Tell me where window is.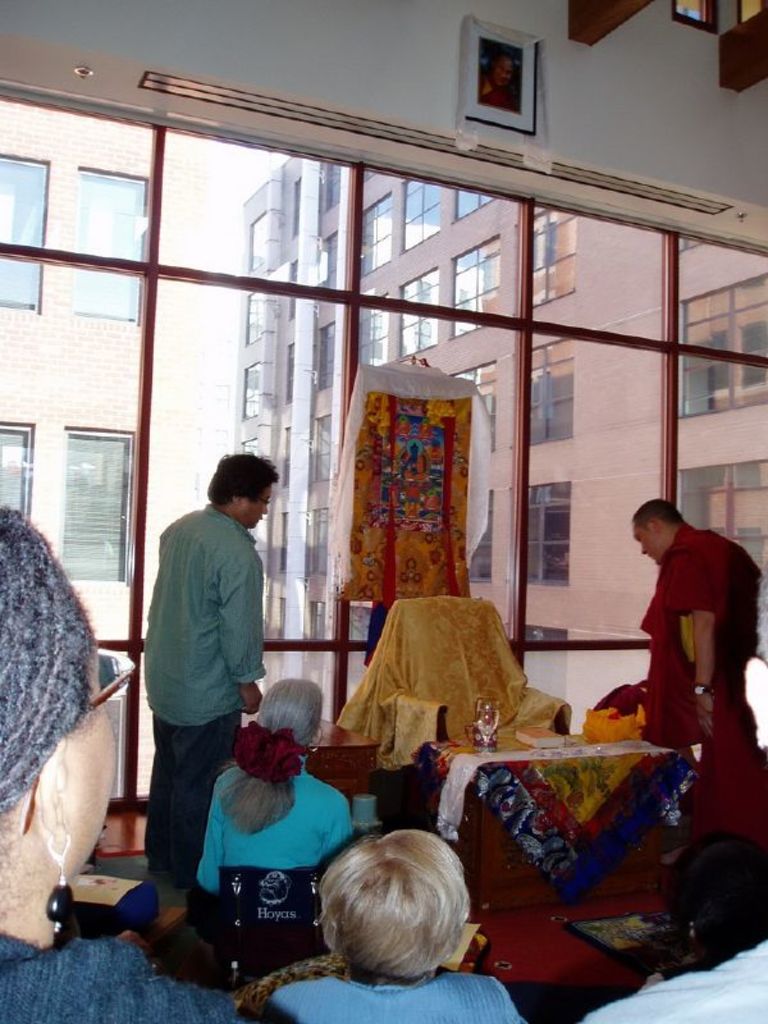
window is at 517/628/571/708.
